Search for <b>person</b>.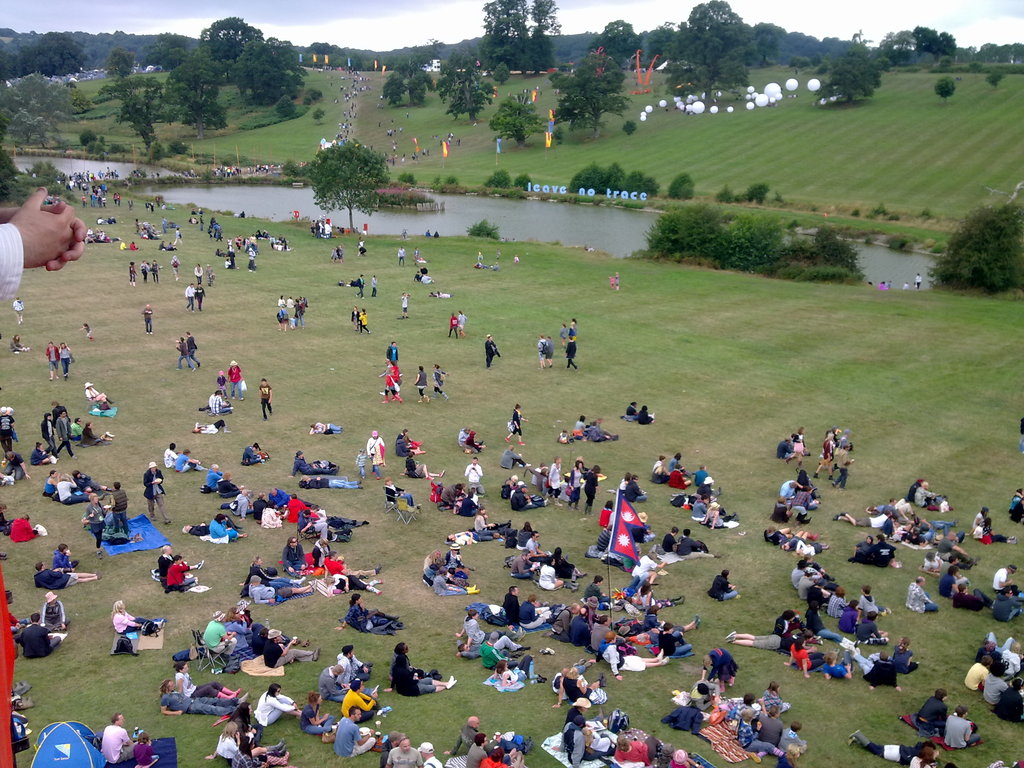
Found at [333, 248, 339, 262].
